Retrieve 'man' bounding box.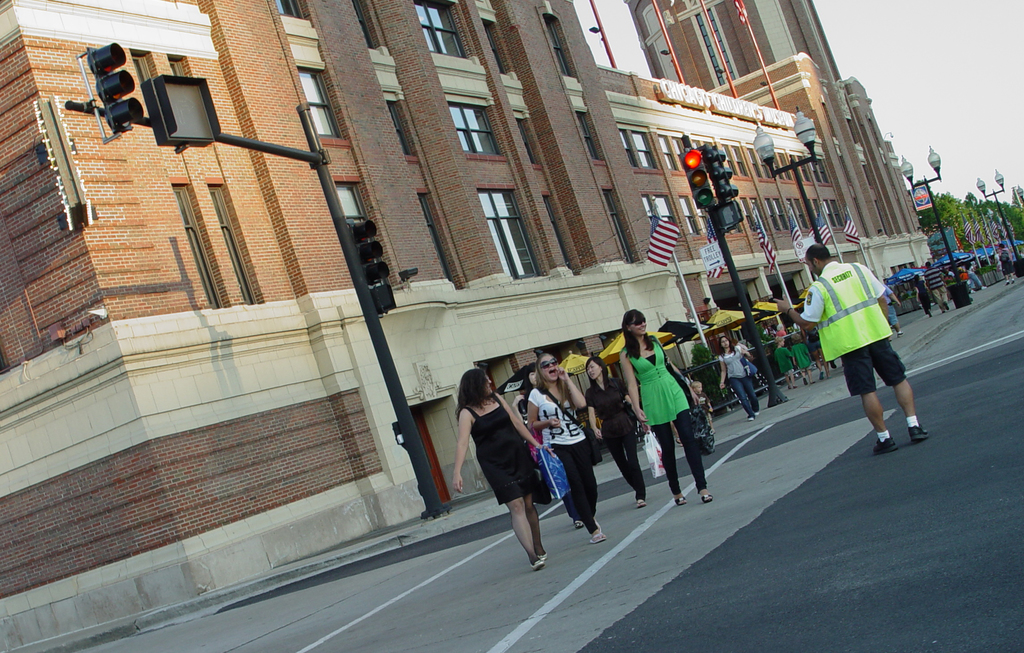
Bounding box: 799, 241, 914, 443.
